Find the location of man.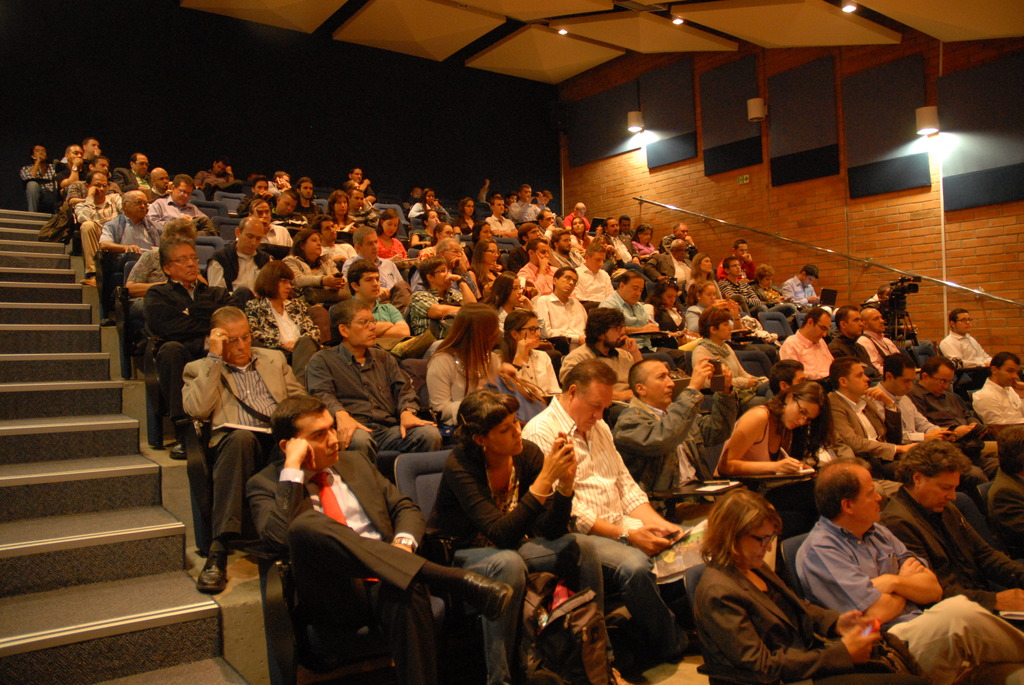
Location: region(98, 187, 159, 329).
